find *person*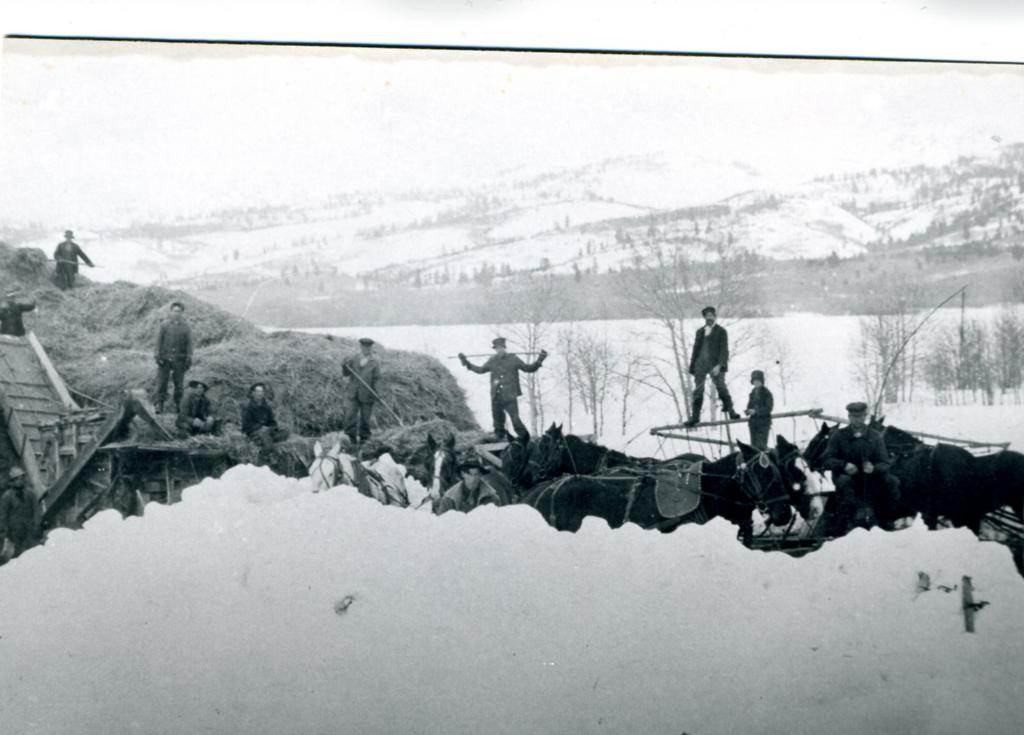
rect(0, 288, 36, 339)
